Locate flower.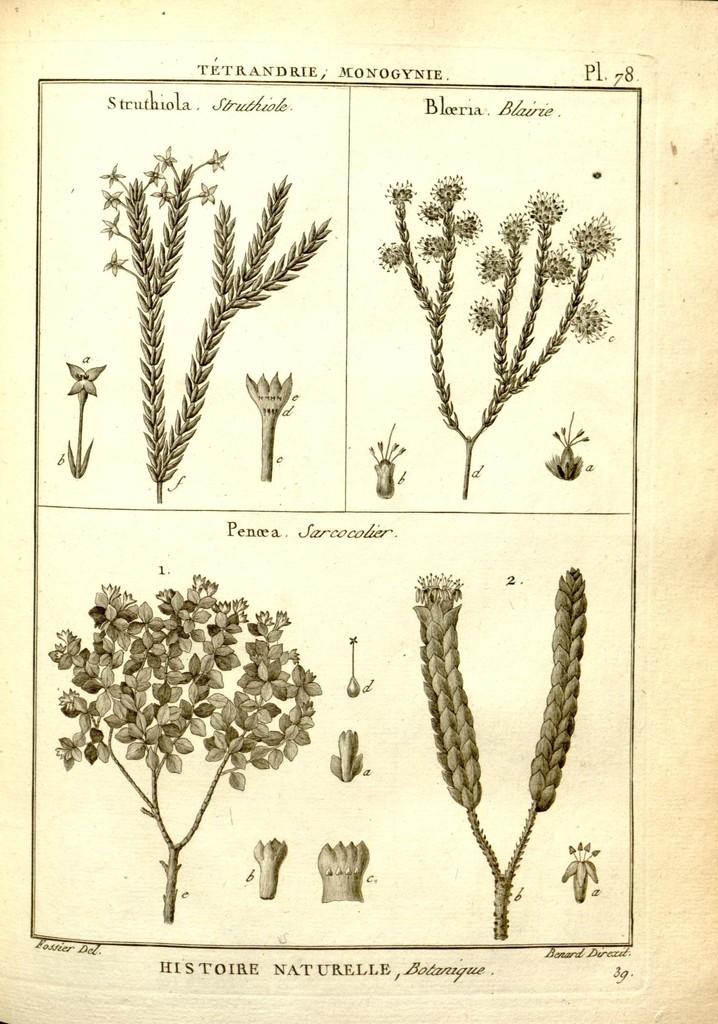
Bounding box: BBox(380, 233, 406, 277).
